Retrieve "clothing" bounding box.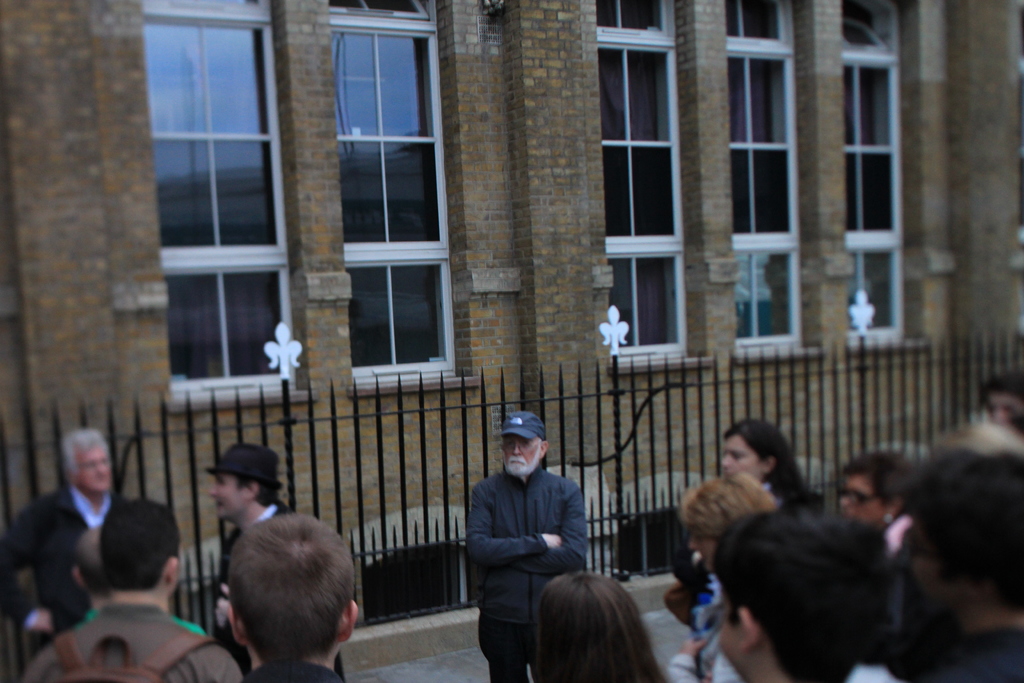
Bounding box: detection(467, 463, 590, 682).
